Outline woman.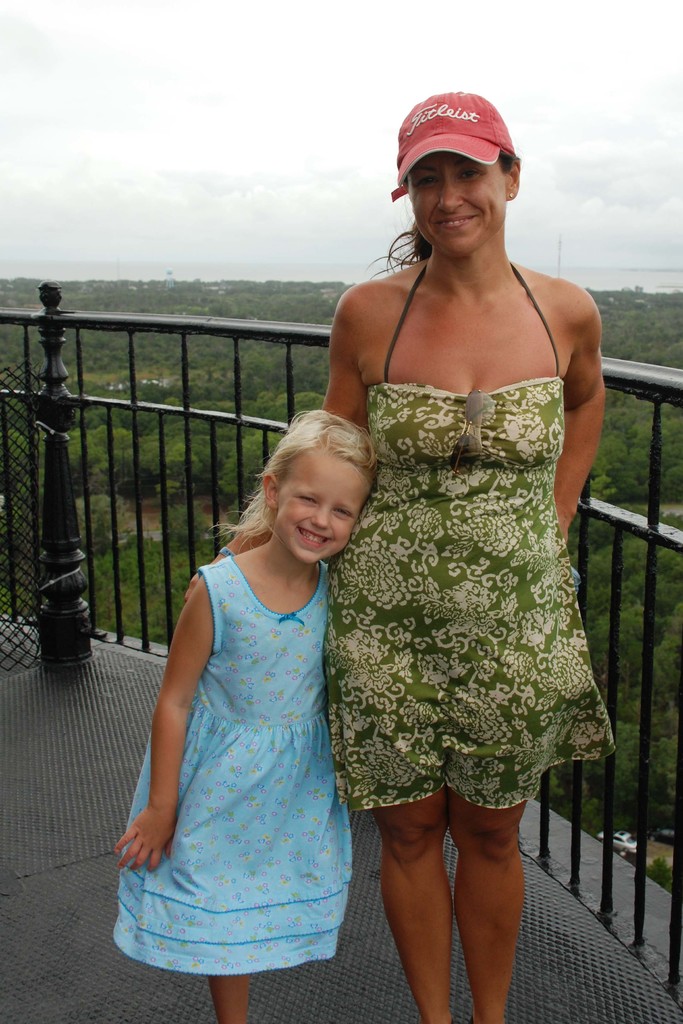
Outline: left=231, top=80, right=616, bottom=968.
